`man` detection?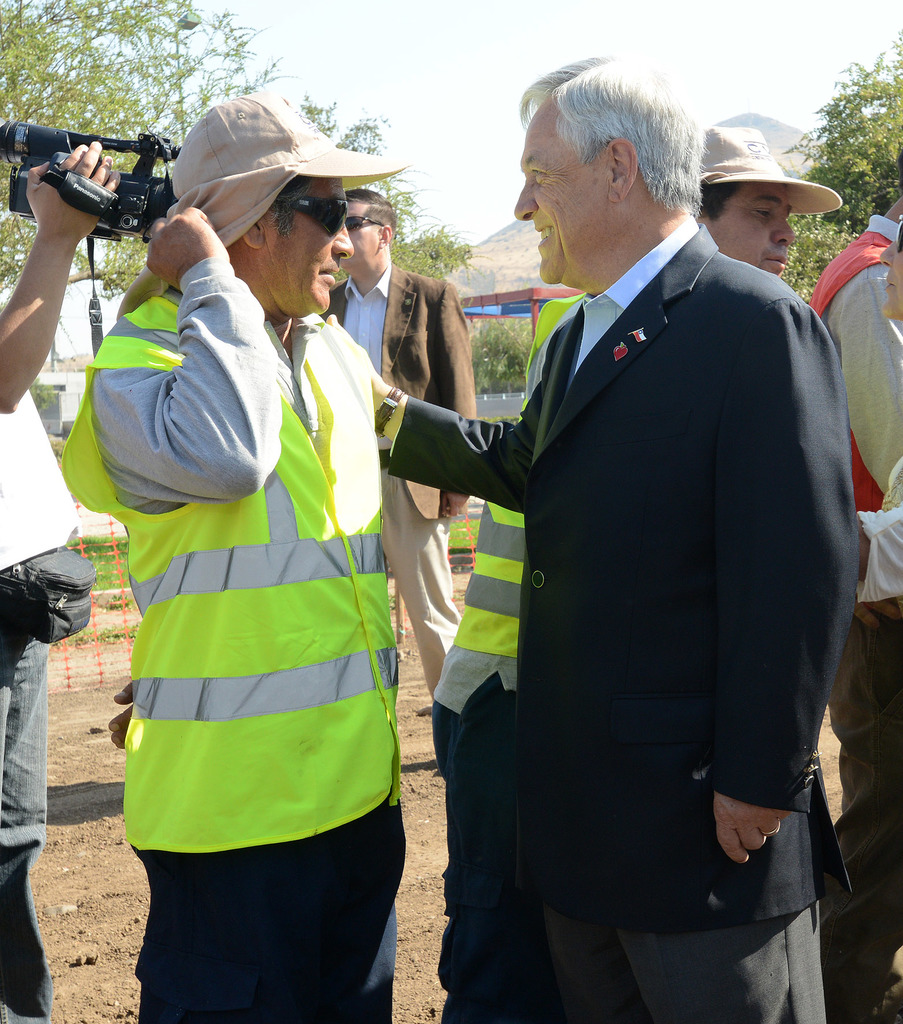
bbox(804, 179, 902, 1017)
